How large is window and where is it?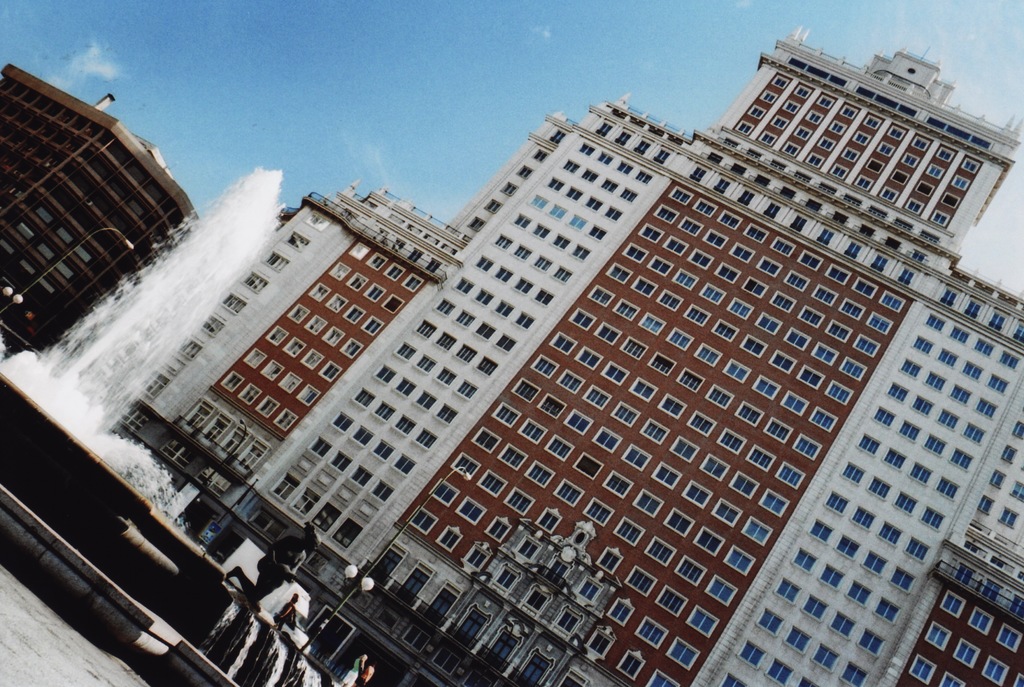
Bounding box: pyautogui.locateOnScreen(810, 109, 821, 124).
